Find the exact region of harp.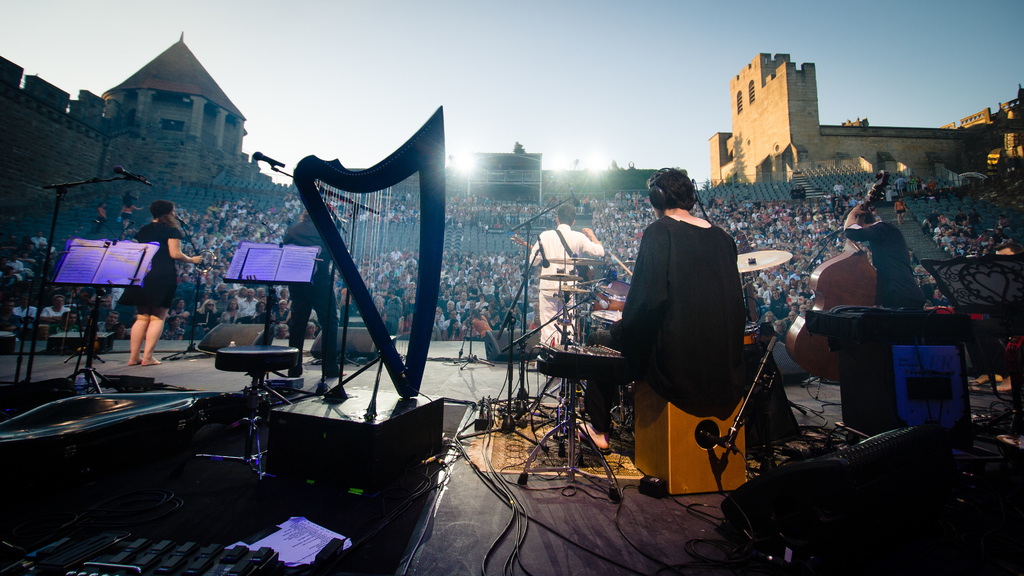
Exact region: 294,107,450,406.
